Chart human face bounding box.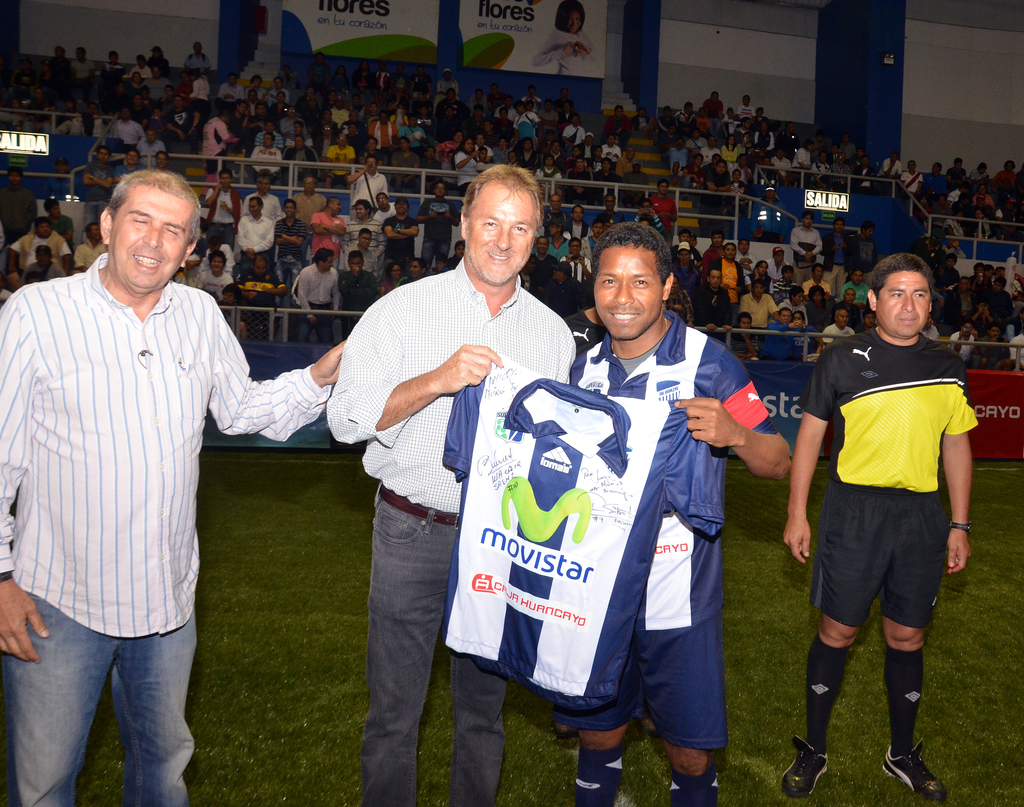
Charted: [left=864, top=311, right=878, bottom=327].
